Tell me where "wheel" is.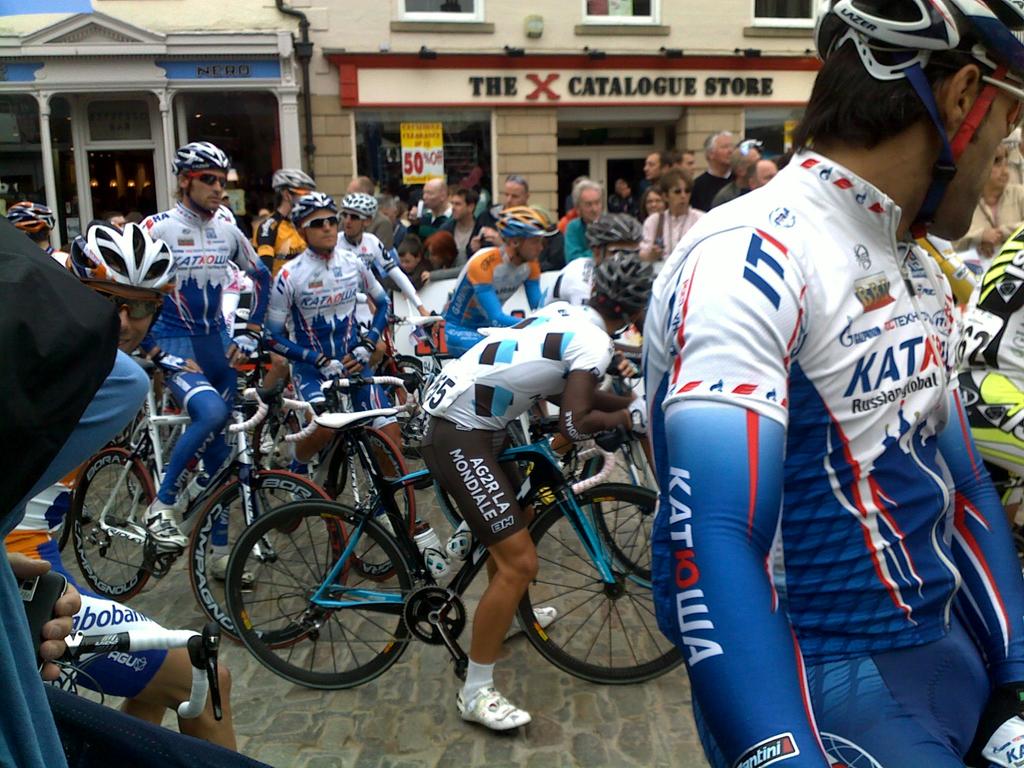
"wheel" is at 127 387 180 502.
